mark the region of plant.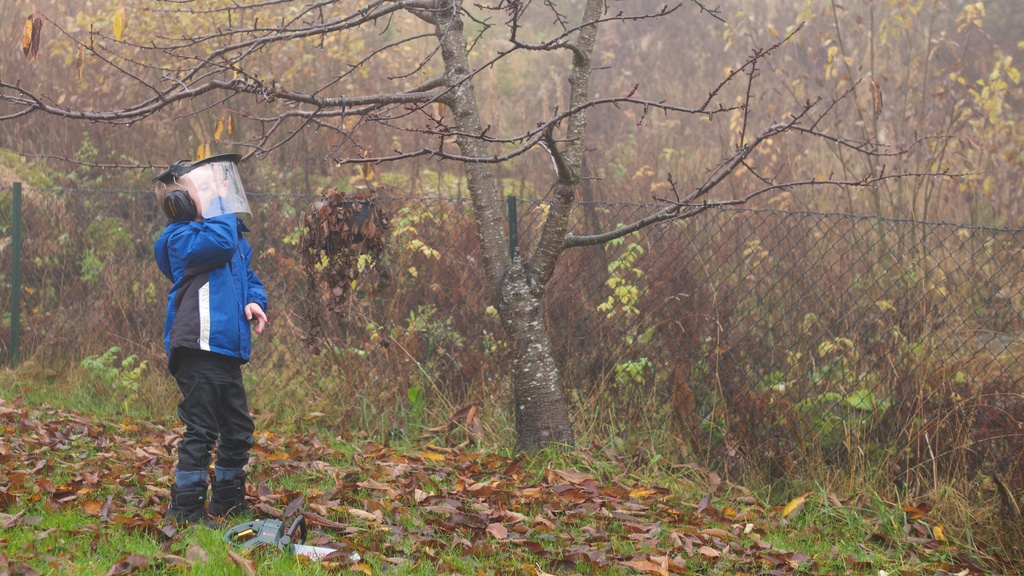
Region: 285:474:315:497.
